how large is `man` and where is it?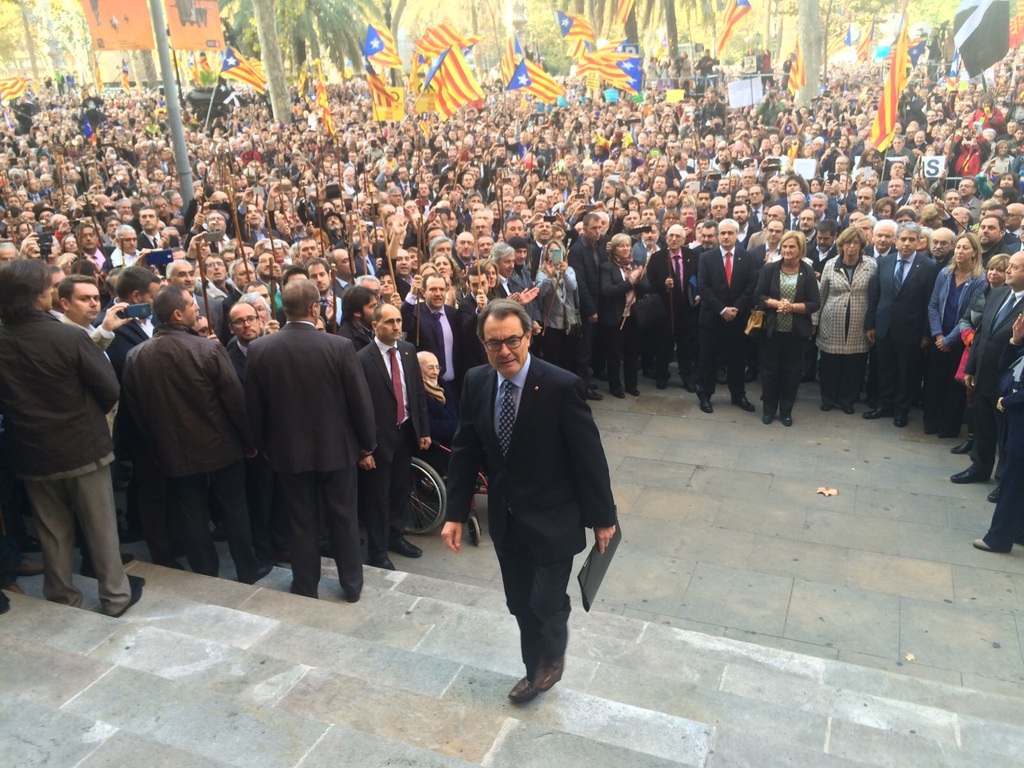
Bounding box: rect(0, 241, 18, 267).
